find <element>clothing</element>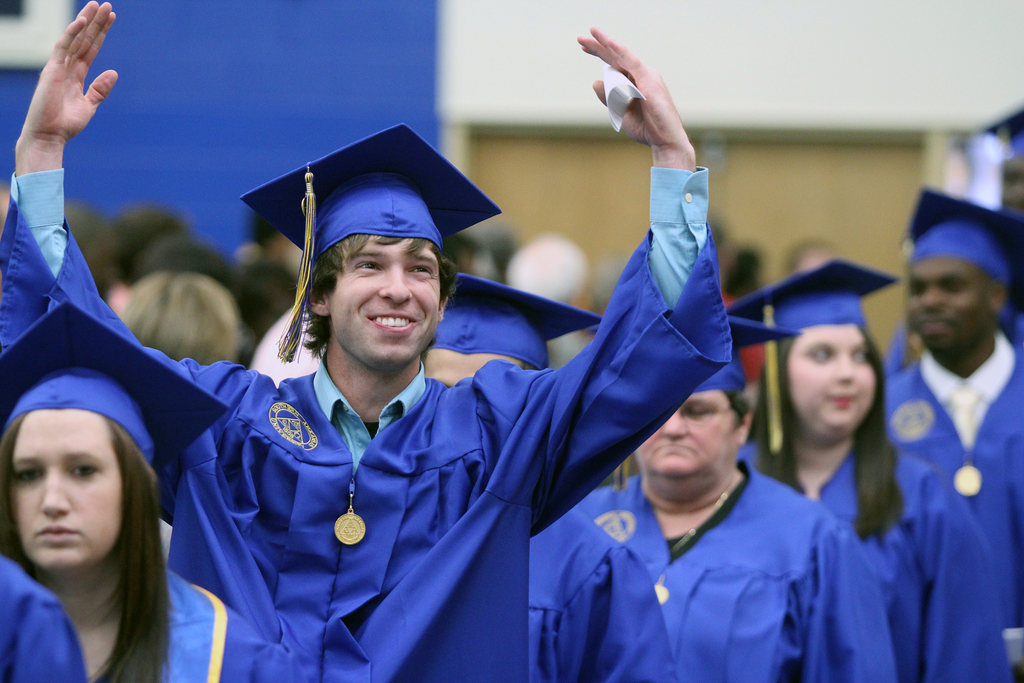
box=[742, 438, 1018, 682]
